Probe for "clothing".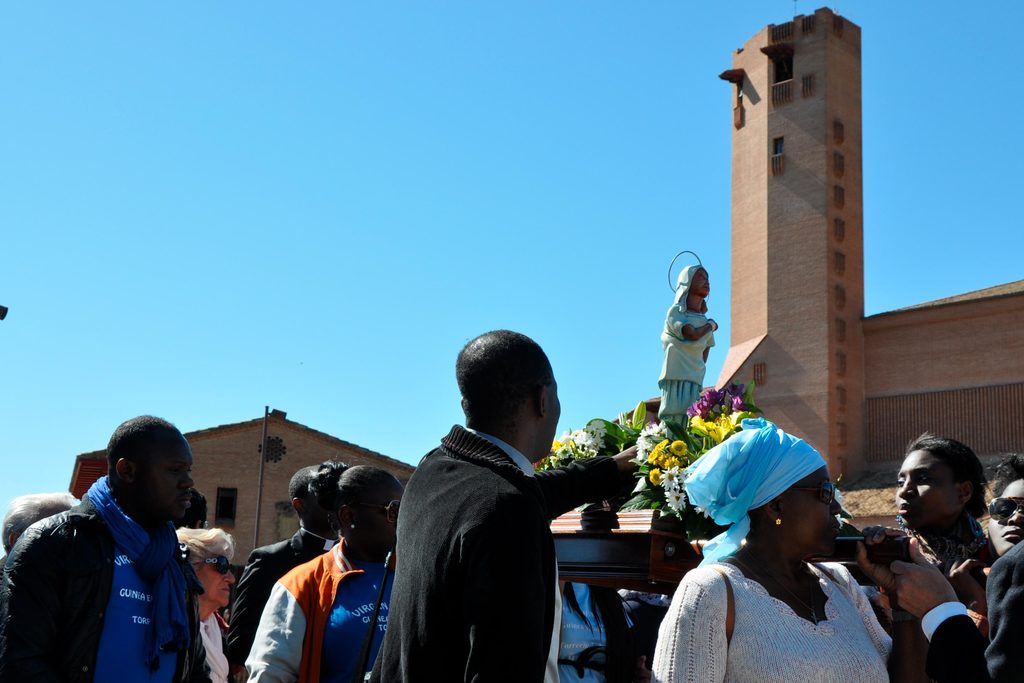
Probe result: BBox(16, 479, 225, 682).
